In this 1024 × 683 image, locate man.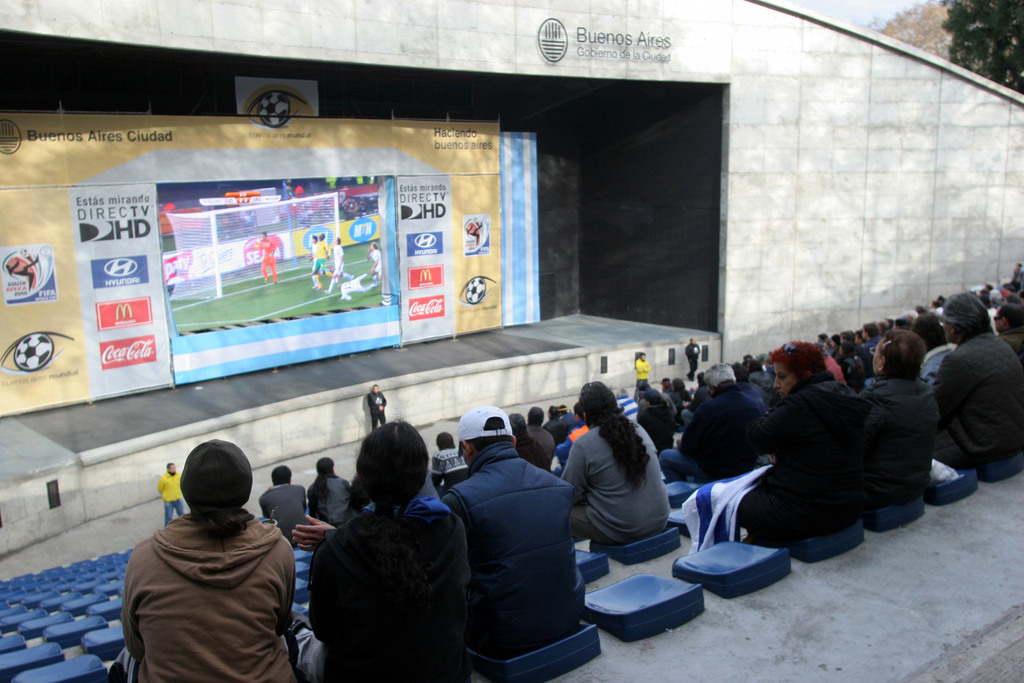
Bounding box: BBox(364, 242, 388, 289).
